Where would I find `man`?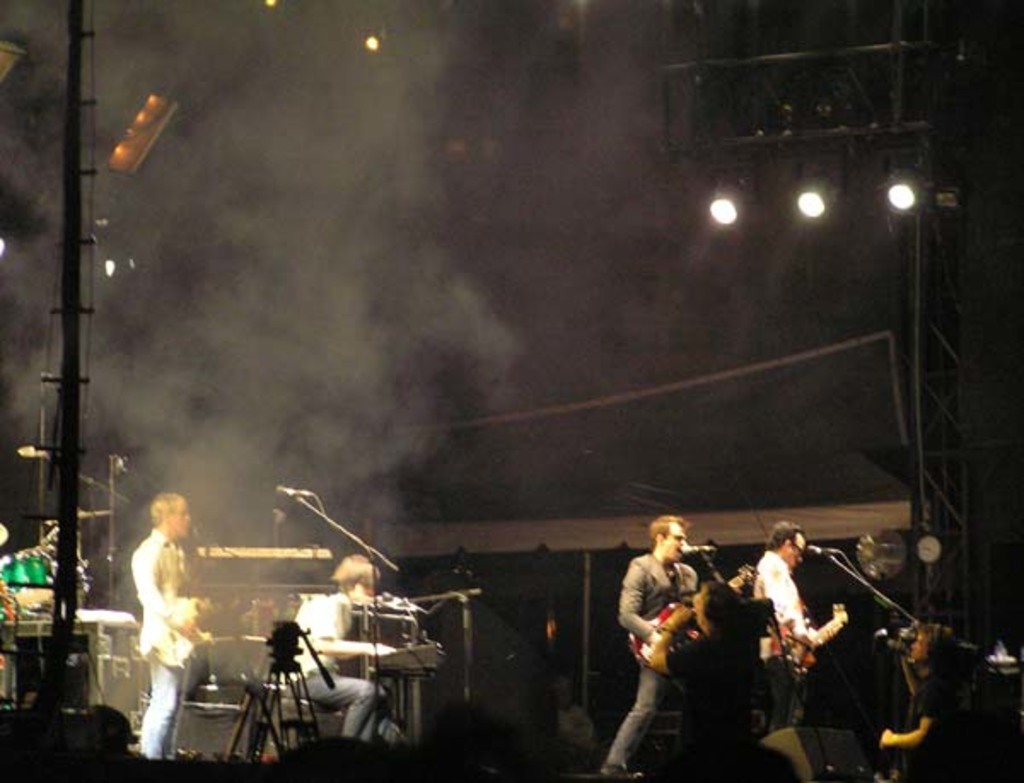
At detection(748, 515, 864, 730).
